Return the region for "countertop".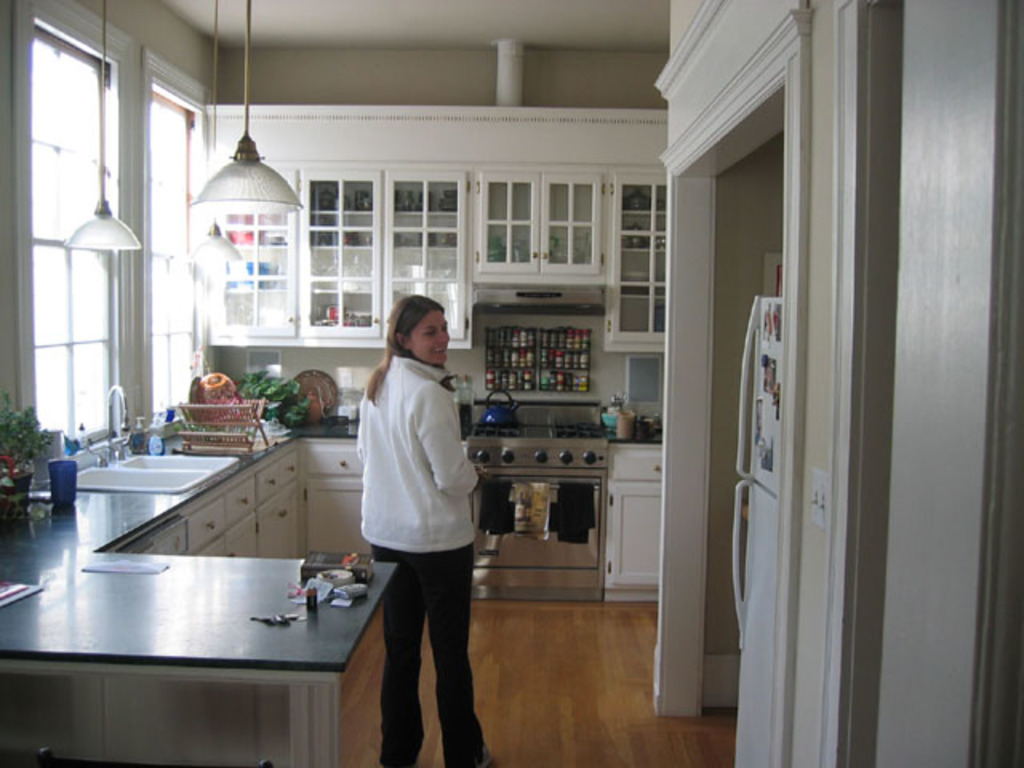
BBox(0, 390, 669, 766).
